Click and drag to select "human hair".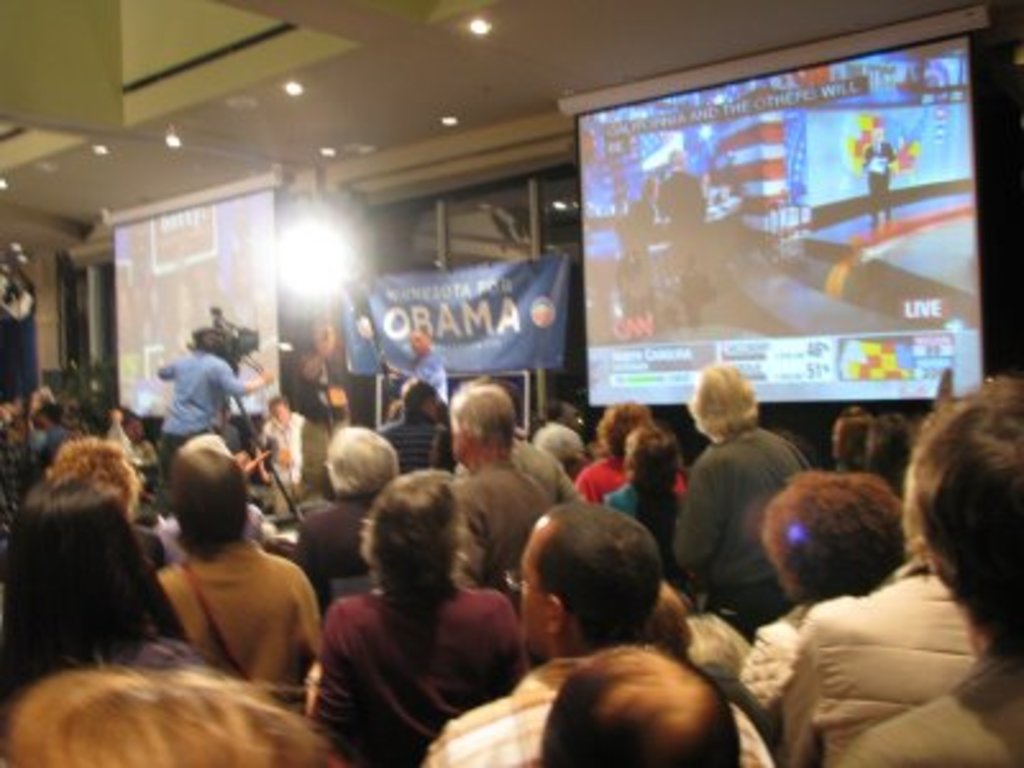
Selection: bbox(535, 643, 740, 765).
